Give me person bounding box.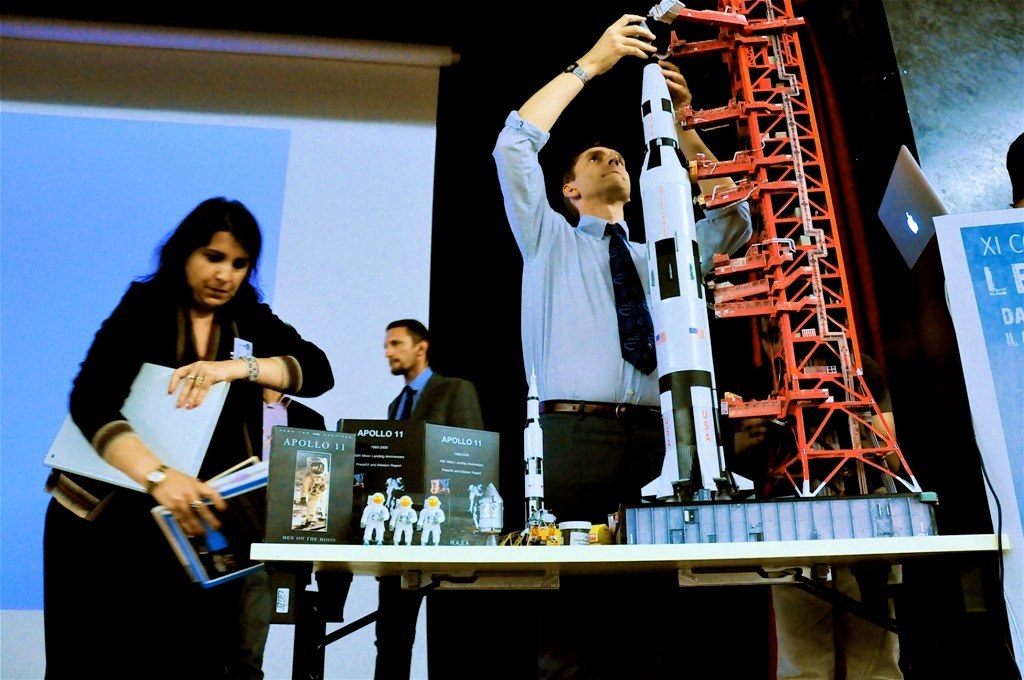
Rect(416, 495, 444, 544).
